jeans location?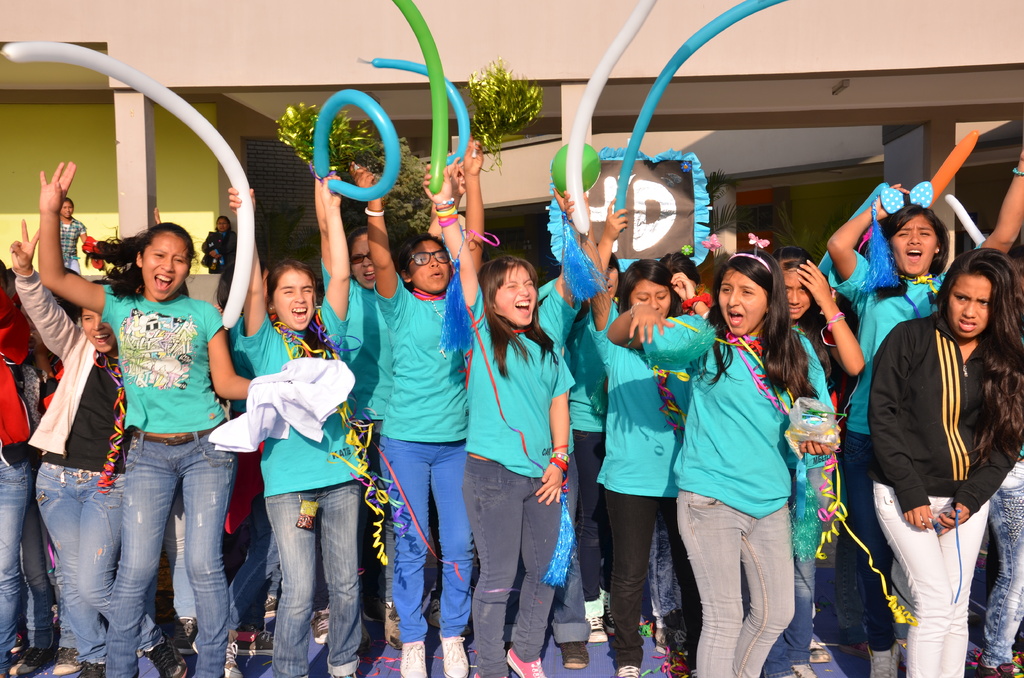
x1=461 y1=454 x2=560 y2=677
